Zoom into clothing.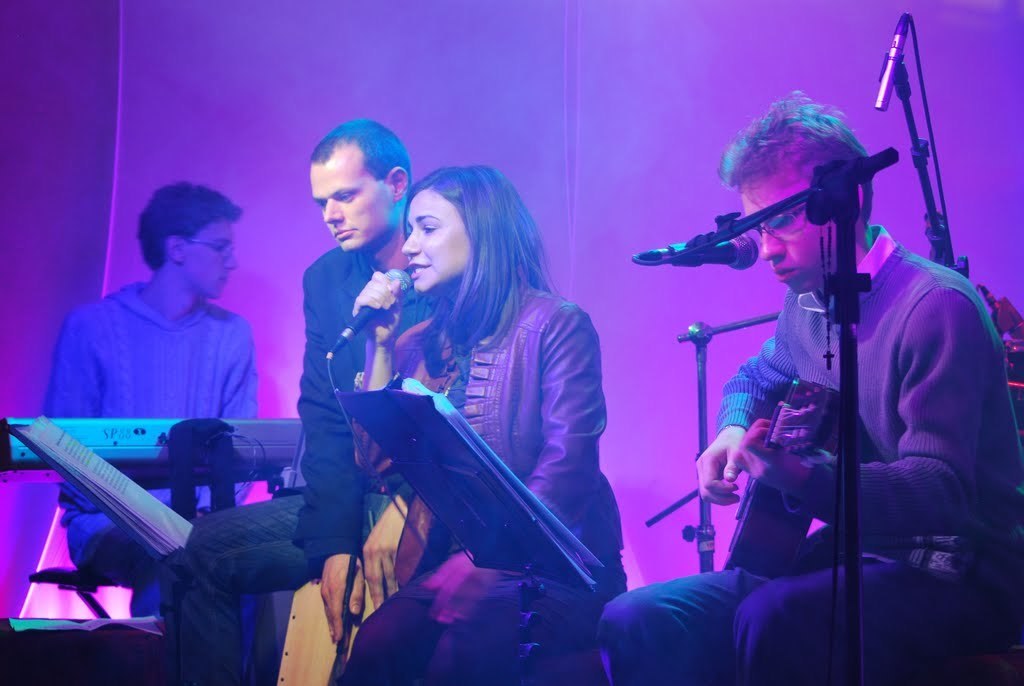
Zoom target: (324, 234, 615, 622).
